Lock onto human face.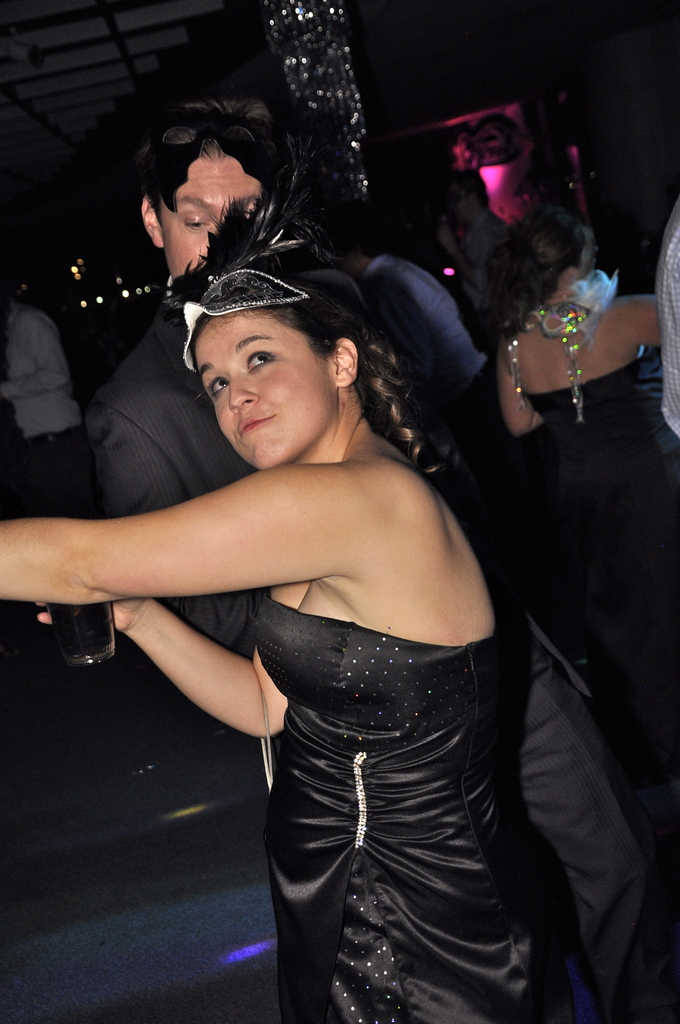
Locked: (158,150,263,278).
